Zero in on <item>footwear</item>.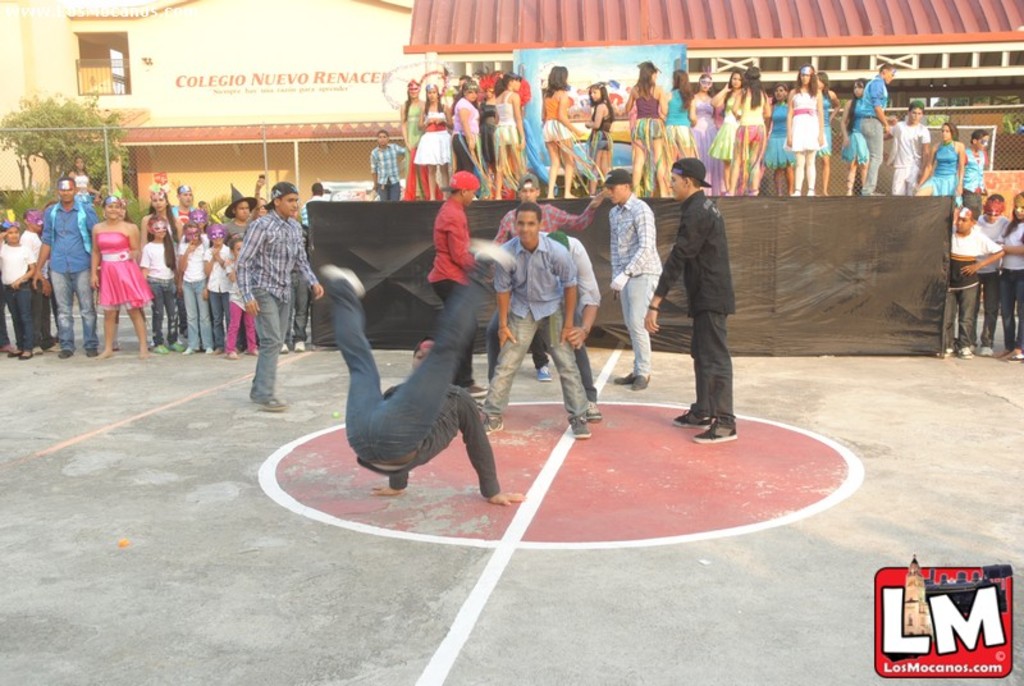
Zeroed in: region(669, 404, 710, 426).
